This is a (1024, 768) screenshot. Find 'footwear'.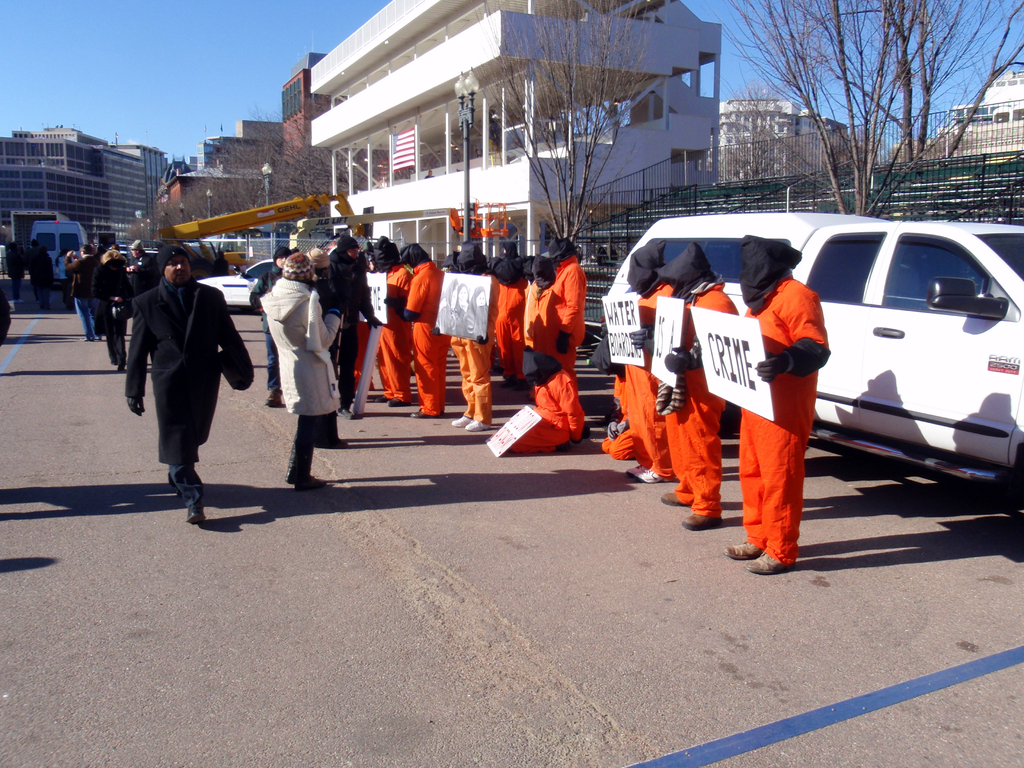
Bounding box: (x1=628, y1=465, x2=645, y2=474).
